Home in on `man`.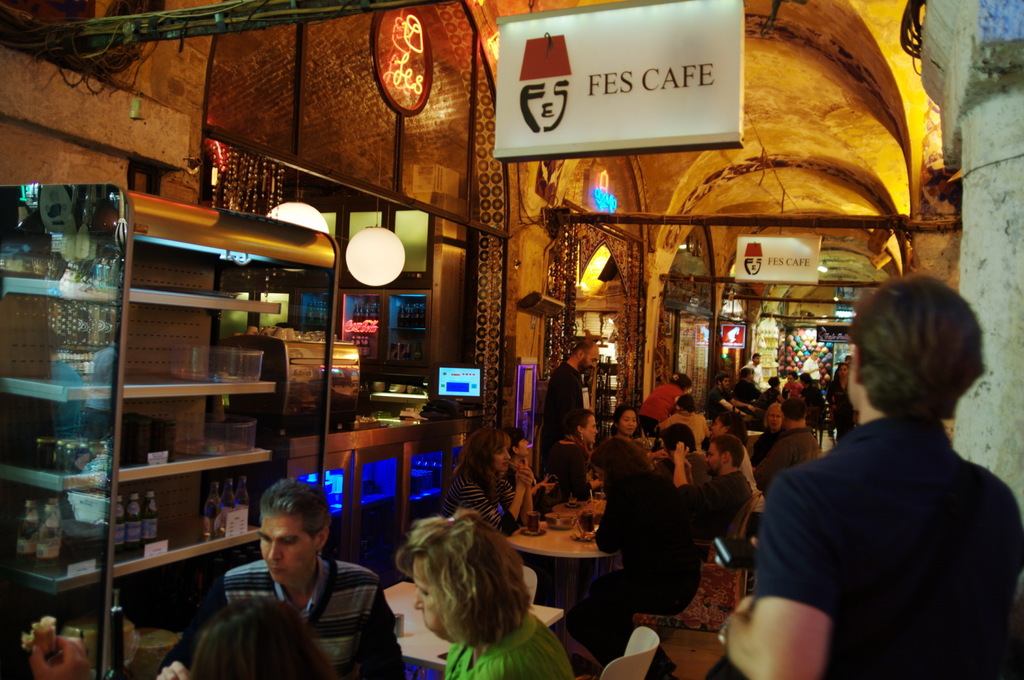
Homed in at [541,333,601,473].
